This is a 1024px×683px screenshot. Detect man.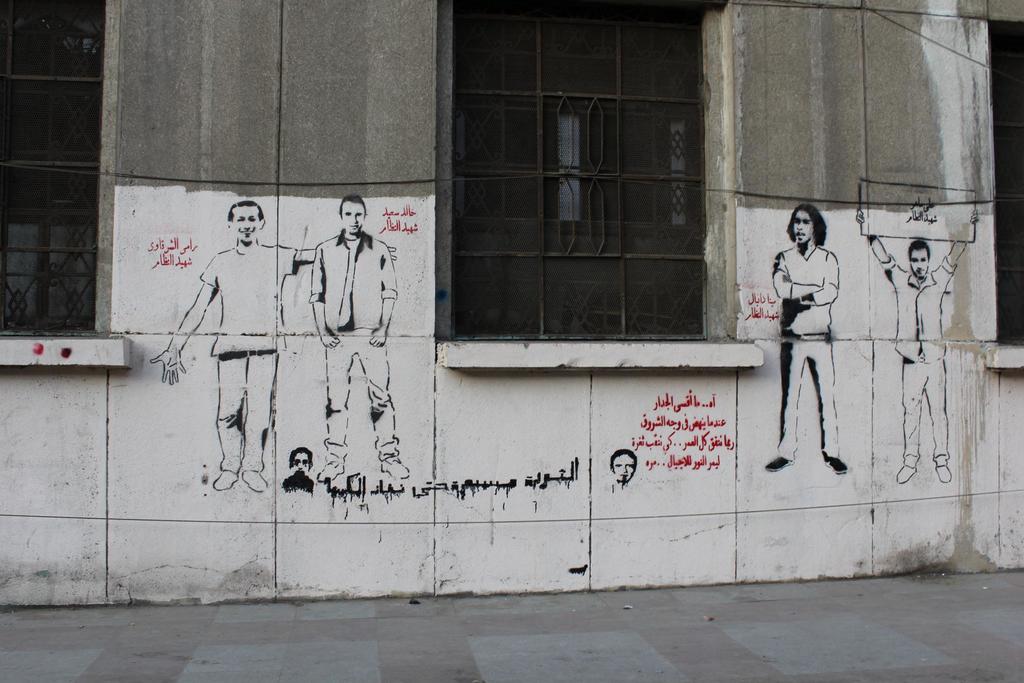
detection(605, 445, 632, 491).
